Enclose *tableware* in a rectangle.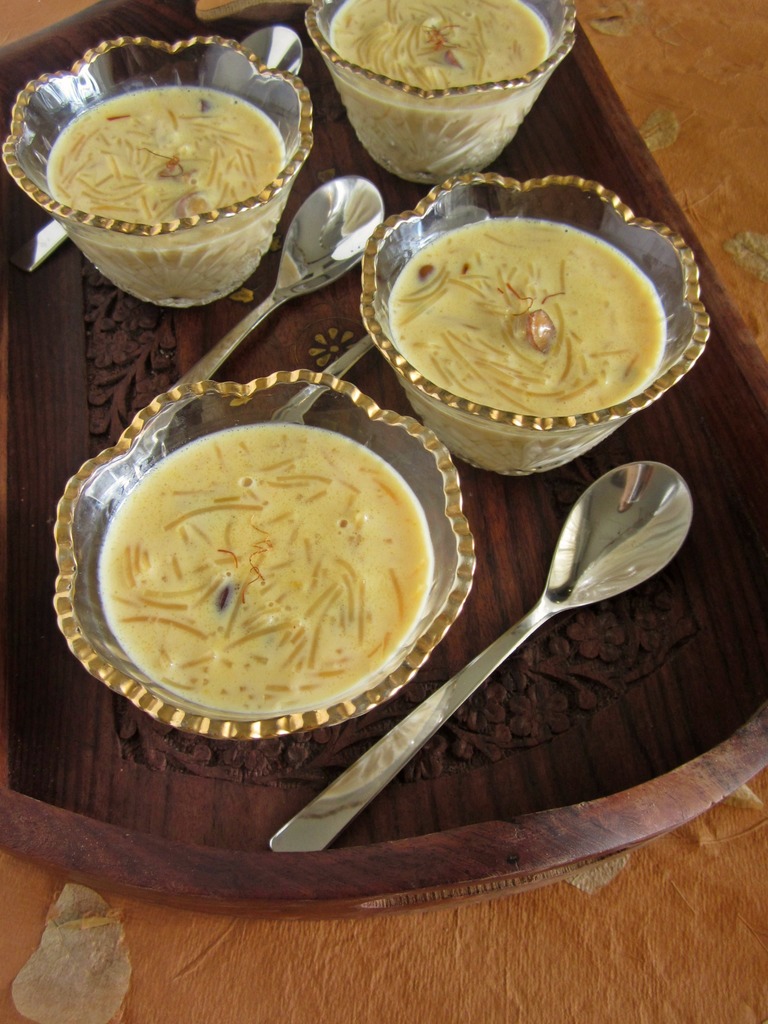
(273, 209, 492, 428).
